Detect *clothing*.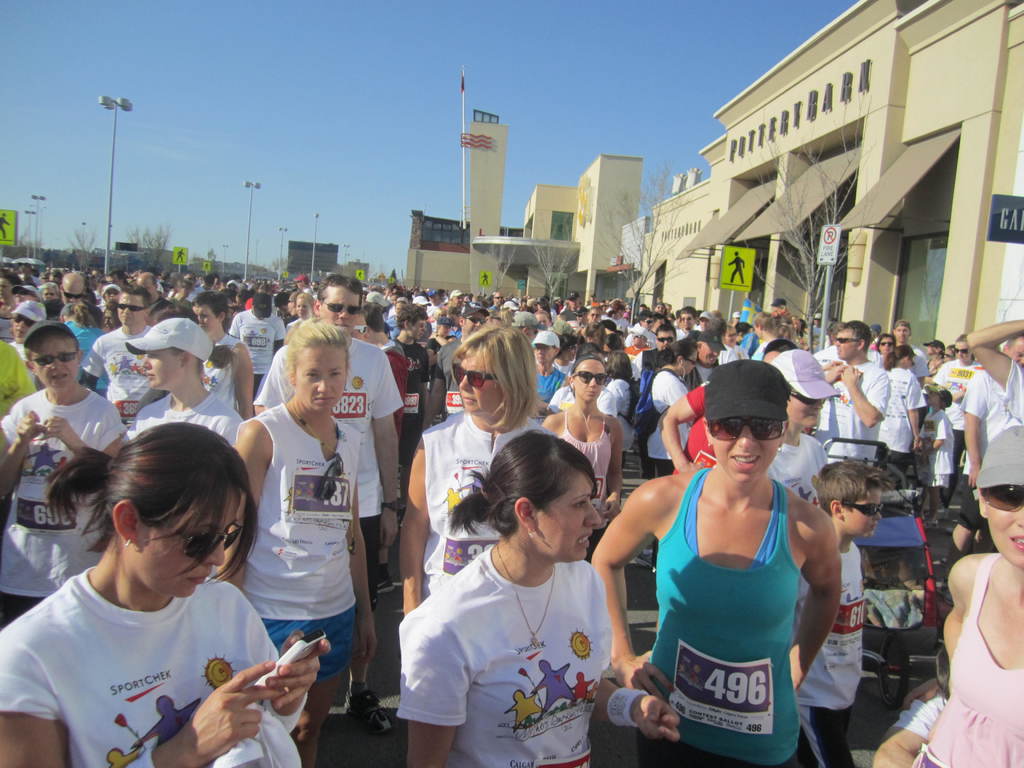
Detected at 793/534/859/767.
